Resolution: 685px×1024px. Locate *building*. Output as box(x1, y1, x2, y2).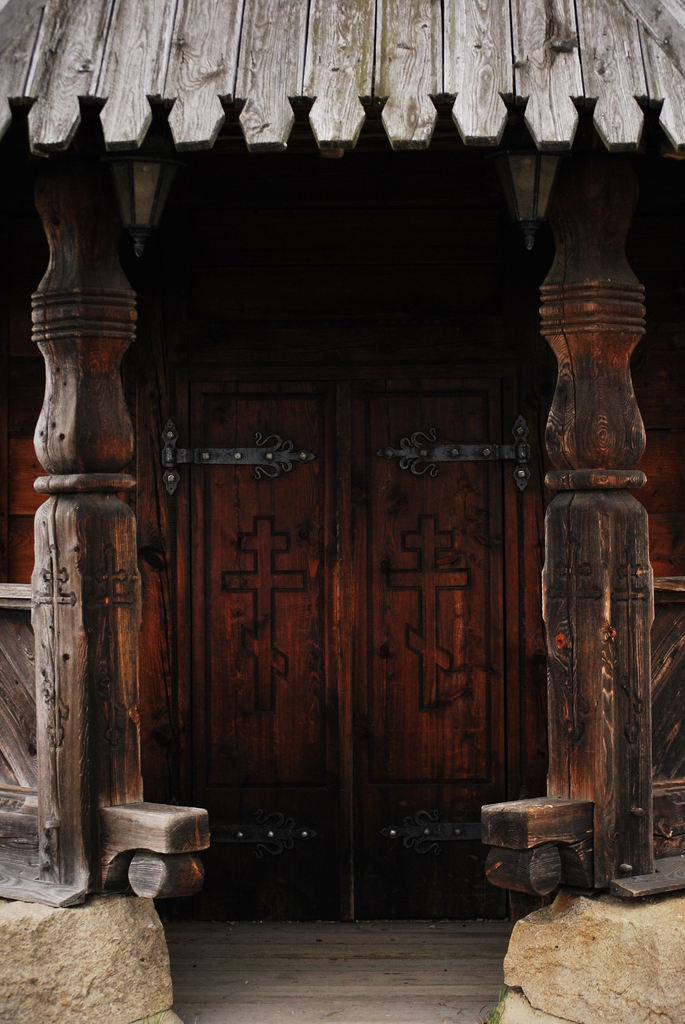
box(0, 0, 684, 1023).
